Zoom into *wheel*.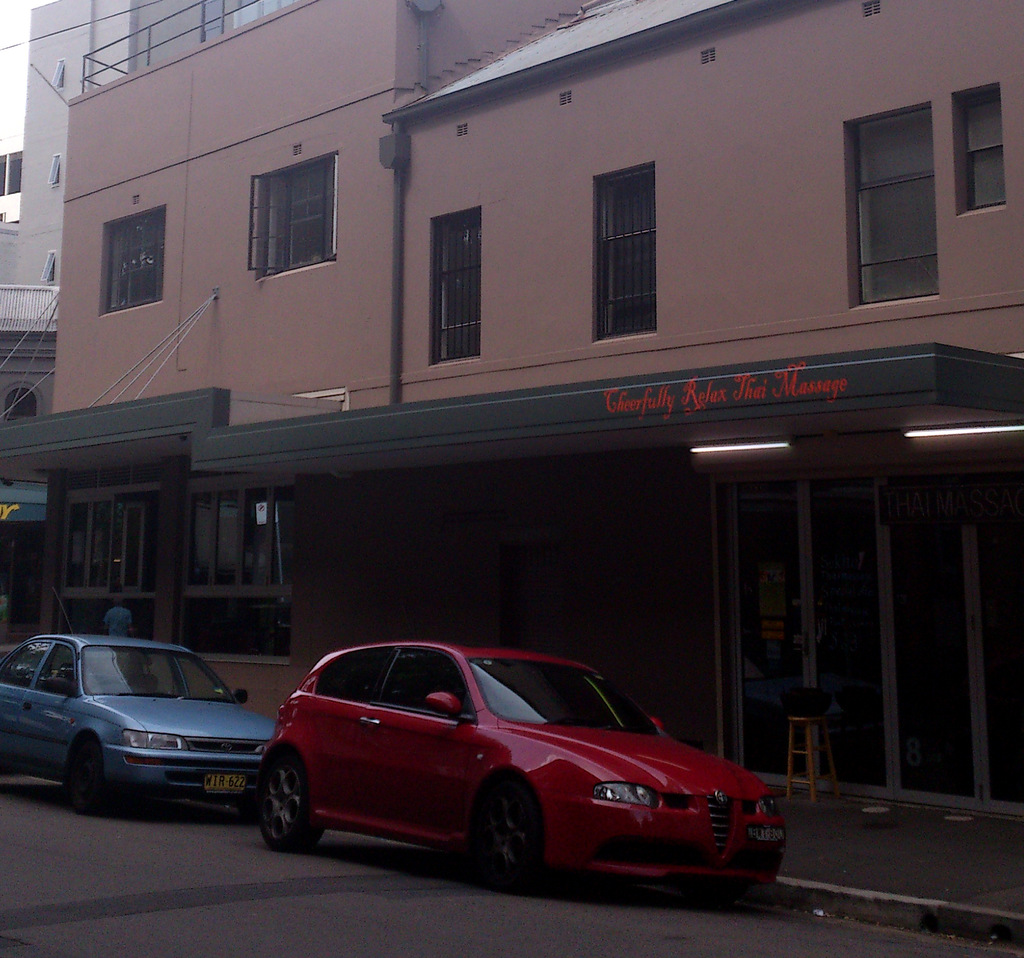
Zoom target: 62, 740, 115, 815.
